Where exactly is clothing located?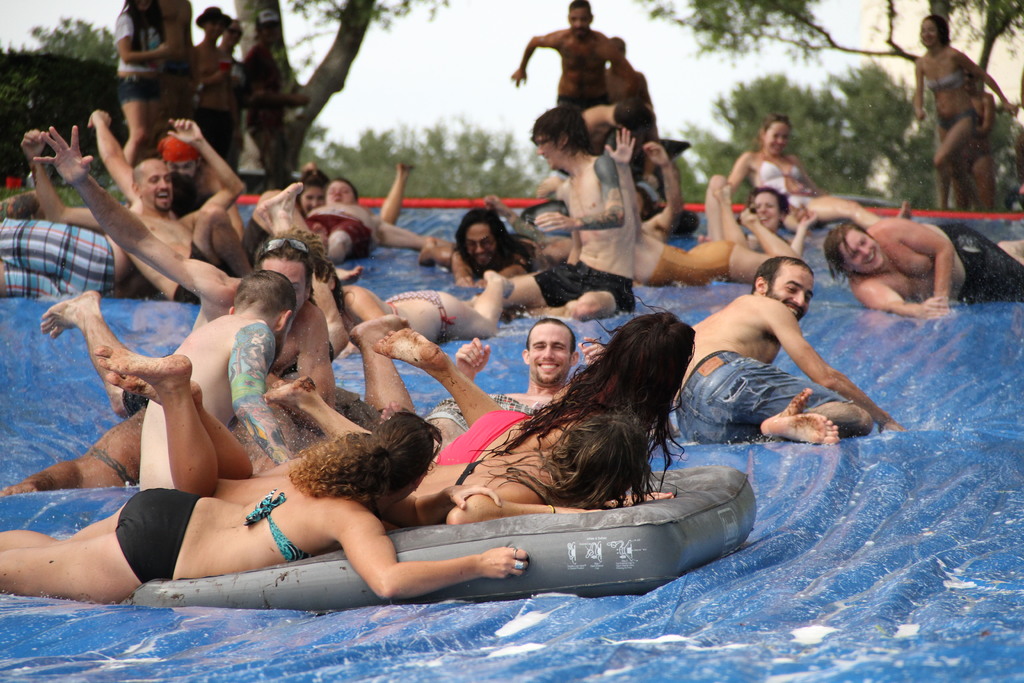
Its bounding box is (x1=527, y1=254, x2=633, y2=322).
